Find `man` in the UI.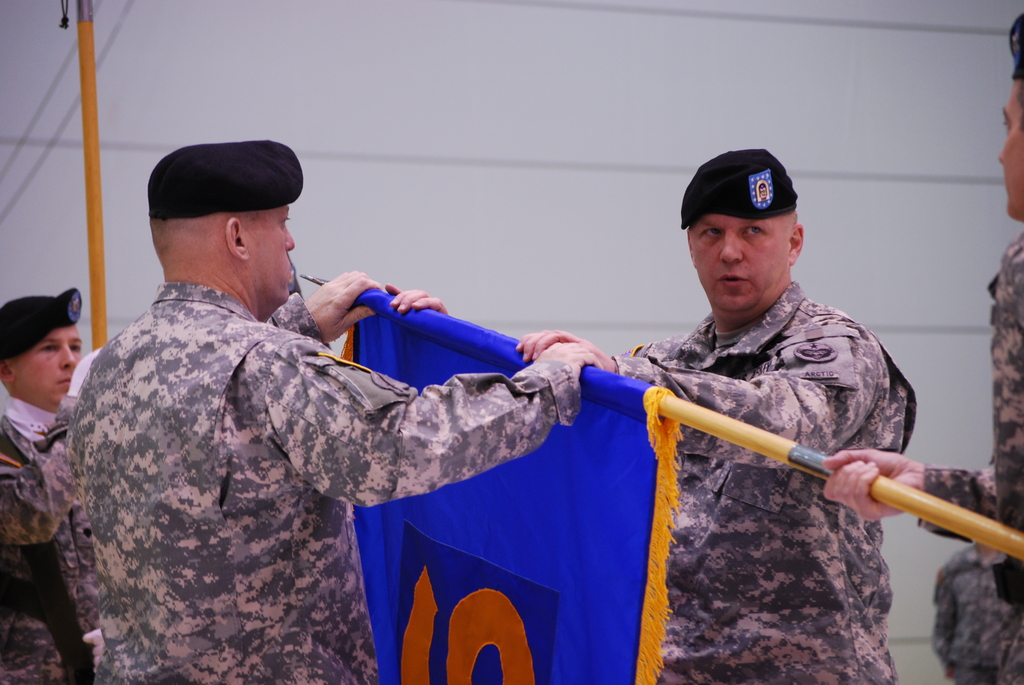
UI element at x1=387 y1=148 x2=917 y2=684.
